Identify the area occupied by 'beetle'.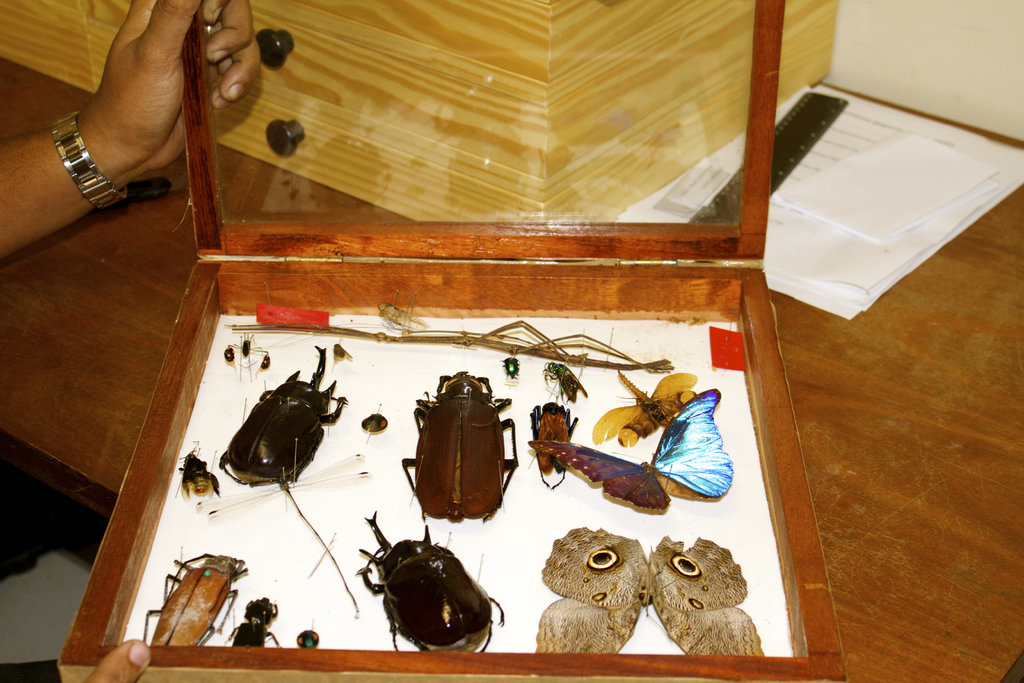
Area: 228,593,288,654.
